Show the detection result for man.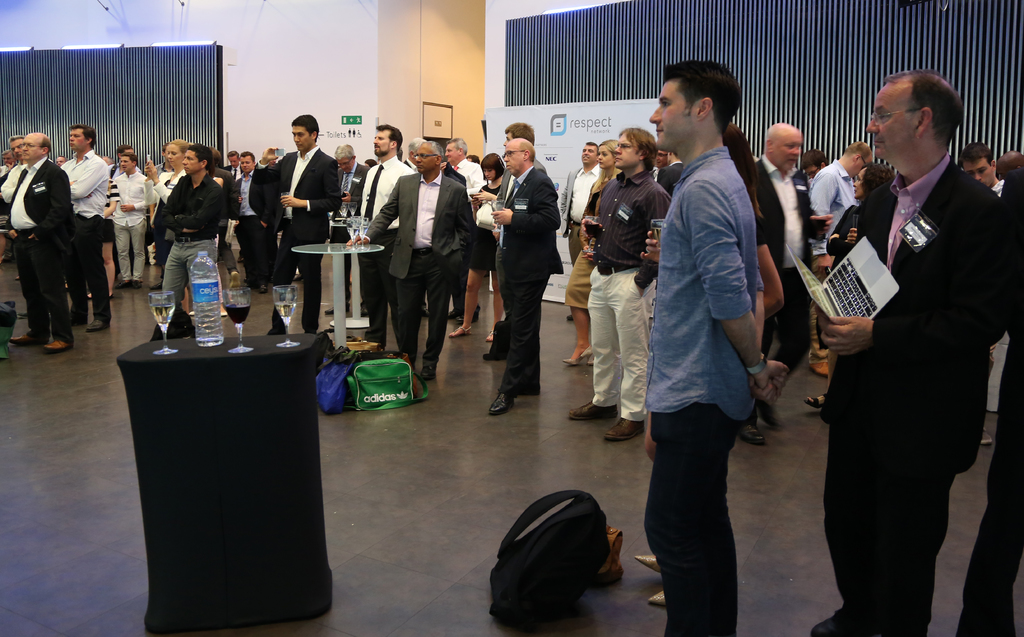
0, 130, 40, 293.
